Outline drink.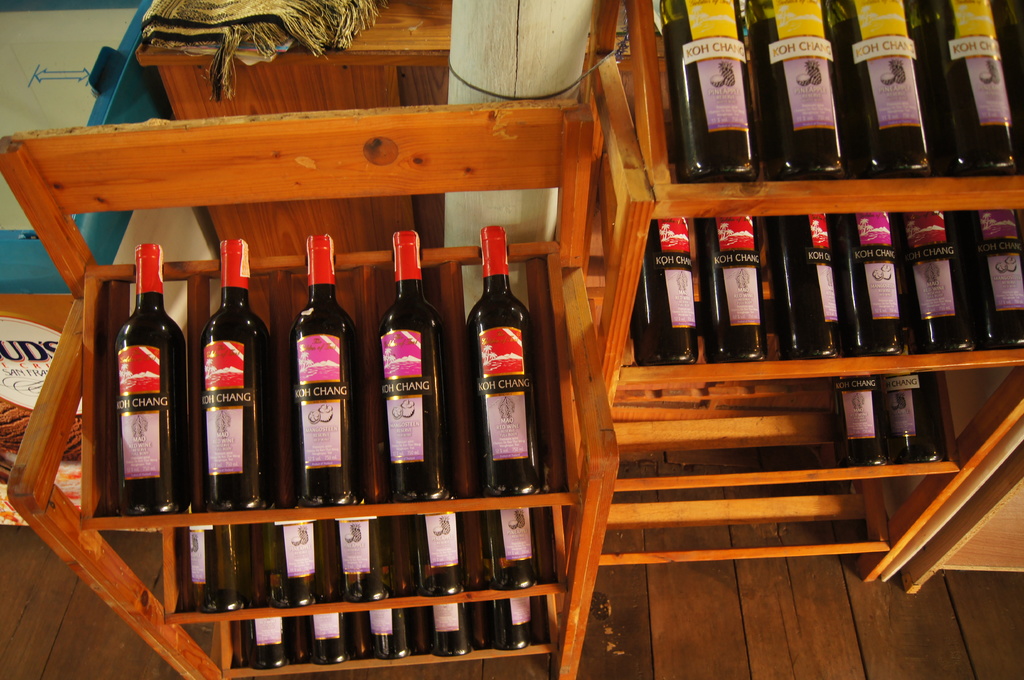
Outline: bbox=[490, 599, 529, 649].
